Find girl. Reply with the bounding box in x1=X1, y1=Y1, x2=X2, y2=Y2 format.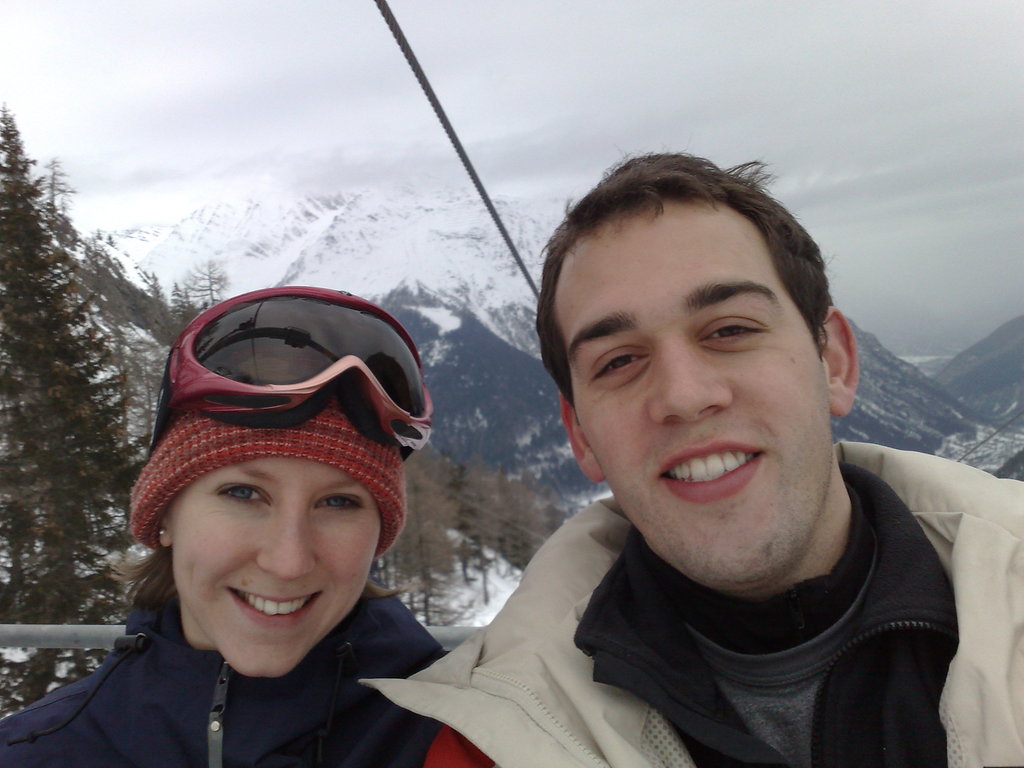
x1=0, y1=284, x2=497, y2=765.
